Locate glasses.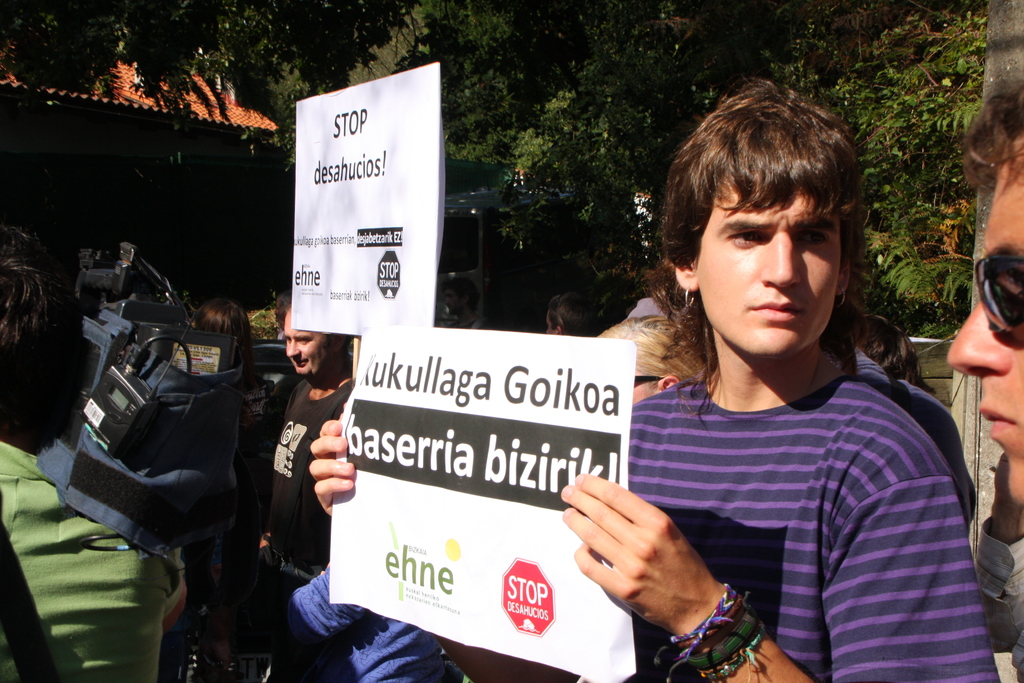
Bounding box: l=972, t=249, r=1023, b=332.
